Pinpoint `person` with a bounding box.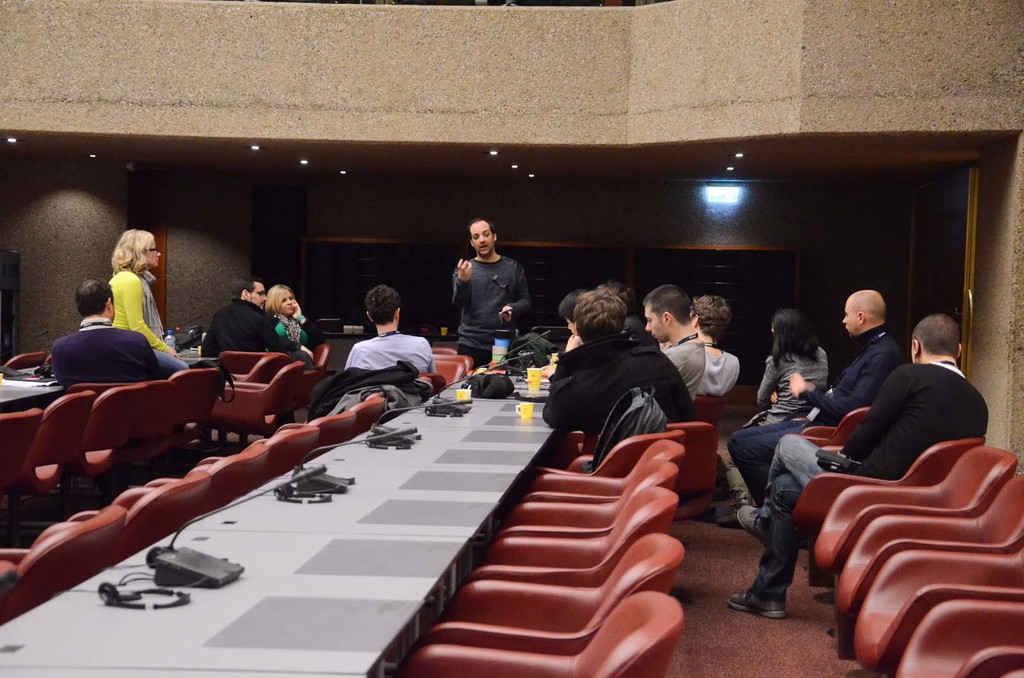
<region>347, 287, 438, 377</region>.
